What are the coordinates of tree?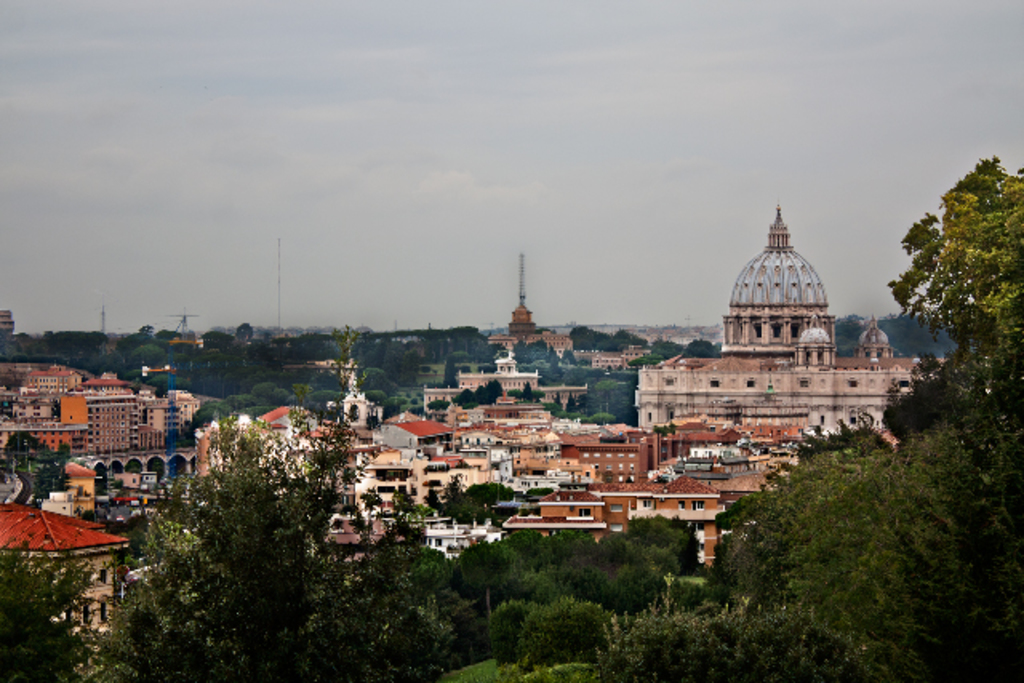
323, 531, 451, 681.
